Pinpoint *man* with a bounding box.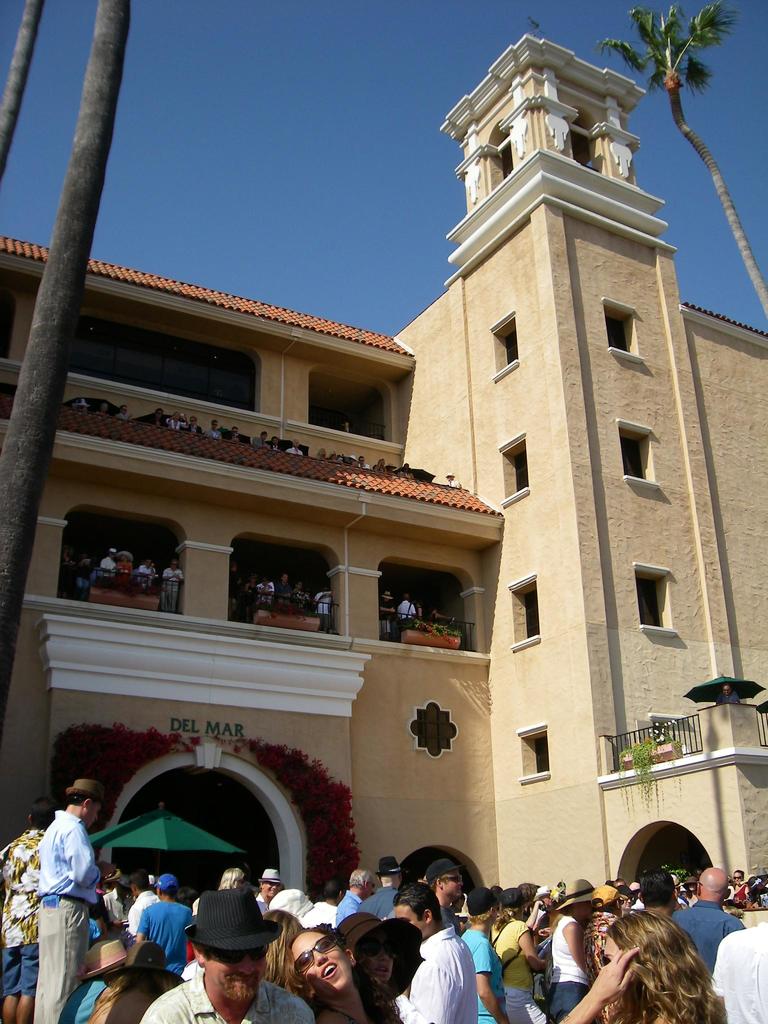
(289, 580, 305, 613).
